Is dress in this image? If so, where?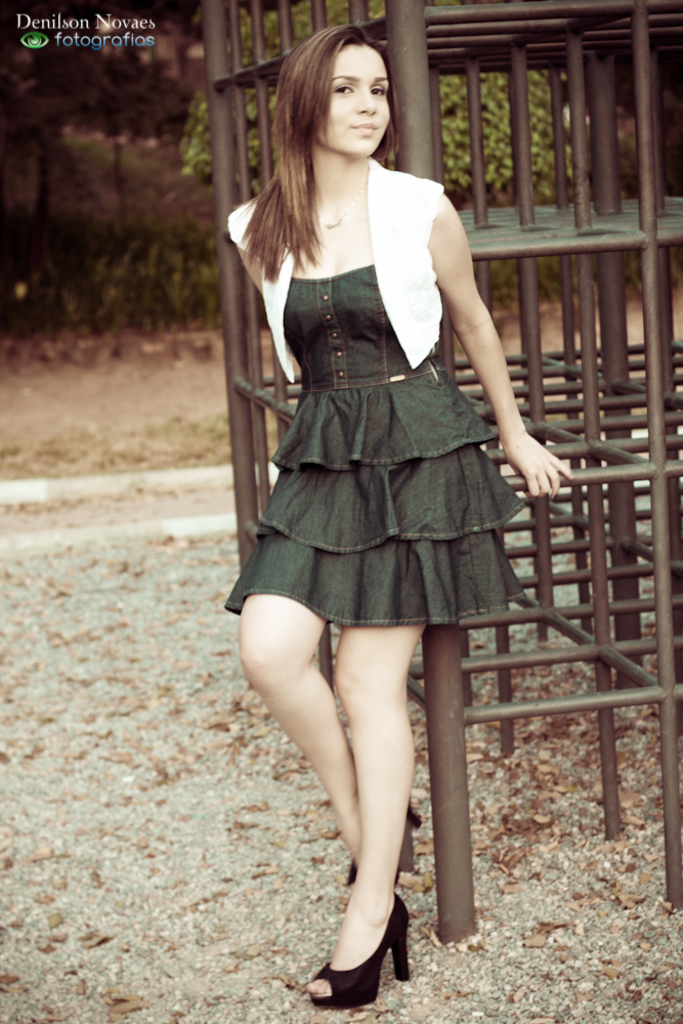
Yes, at detection(218, 152, 540, 593).
